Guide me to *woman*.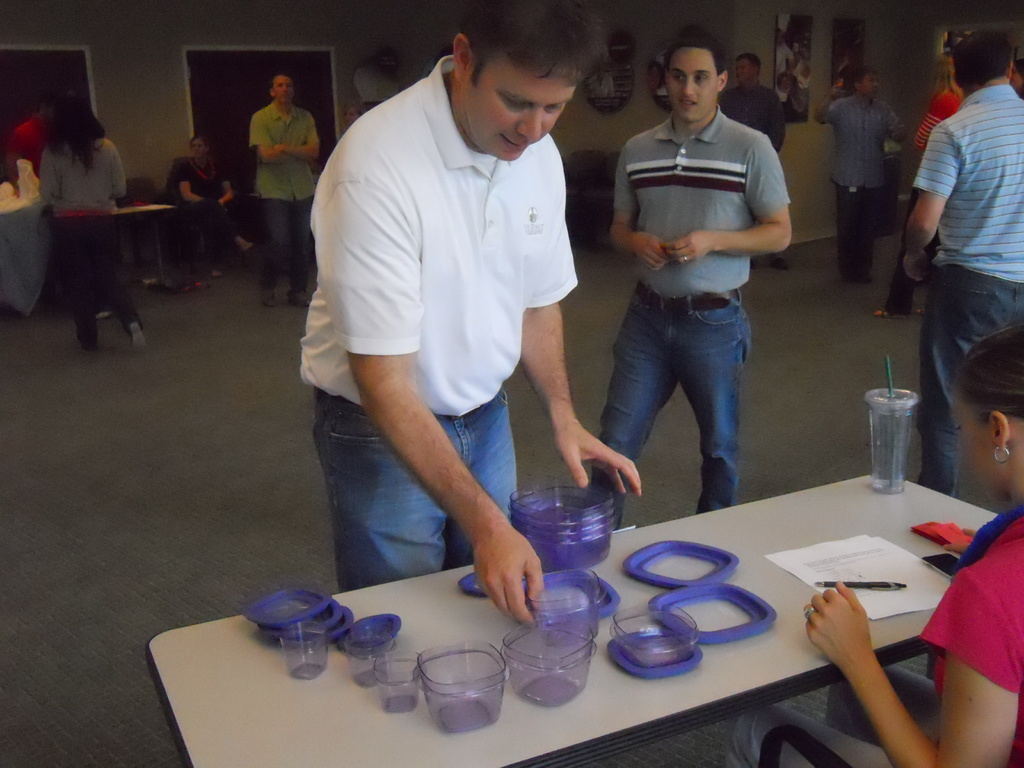
Guidance: (x1=24, y1=85, x2=133, y2=356).
